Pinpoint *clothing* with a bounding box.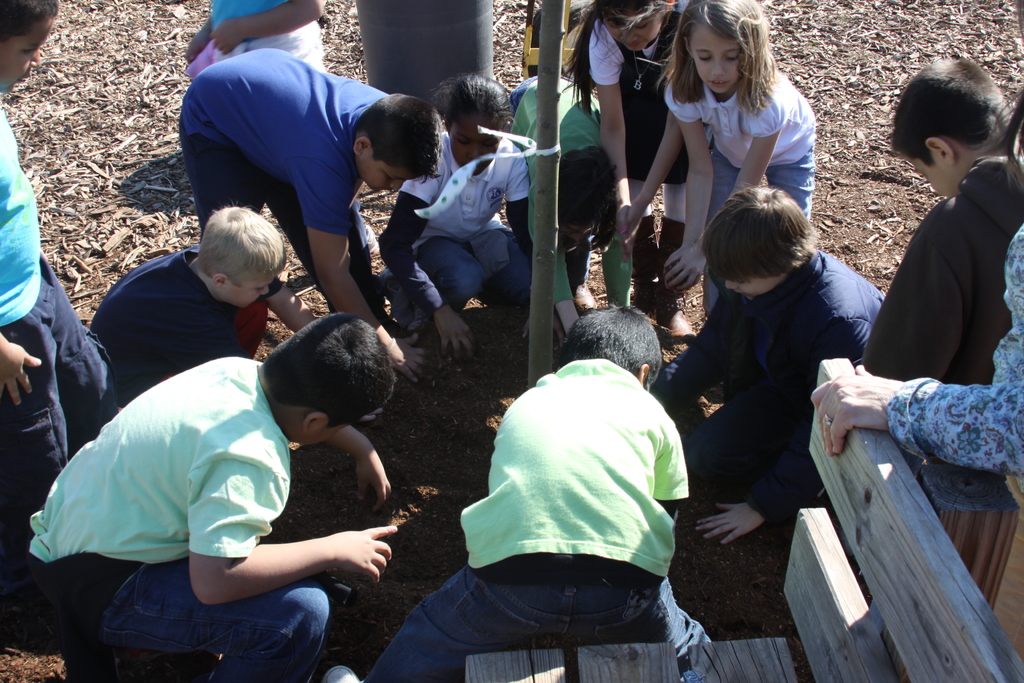
select_region(658, 55, 822, 318).
